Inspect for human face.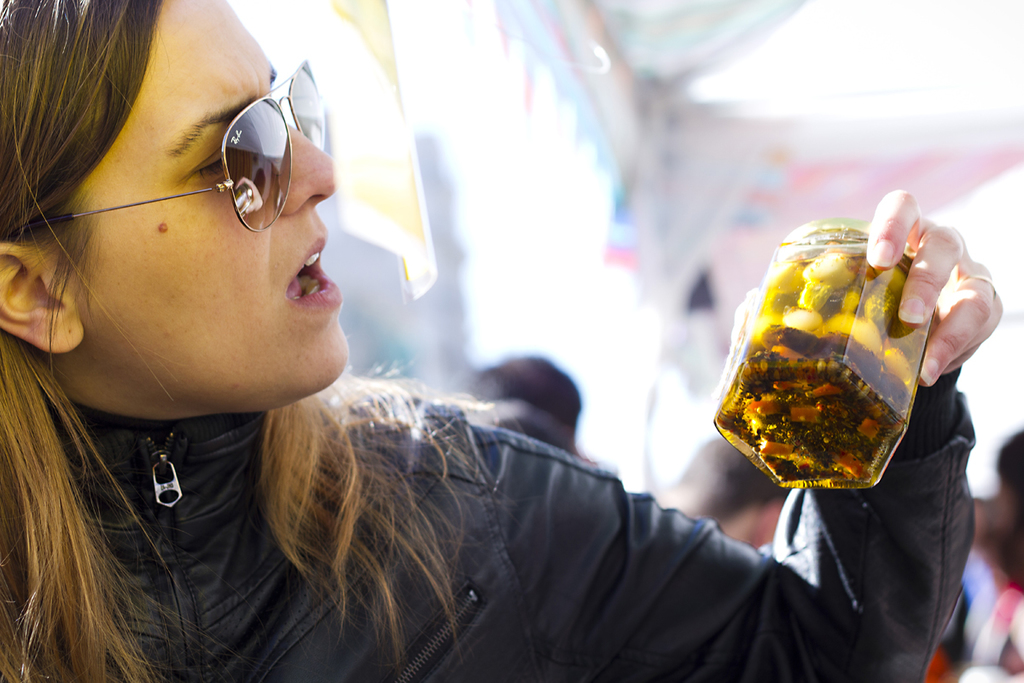
Inspection: box=[81, 0, 349, 410].
